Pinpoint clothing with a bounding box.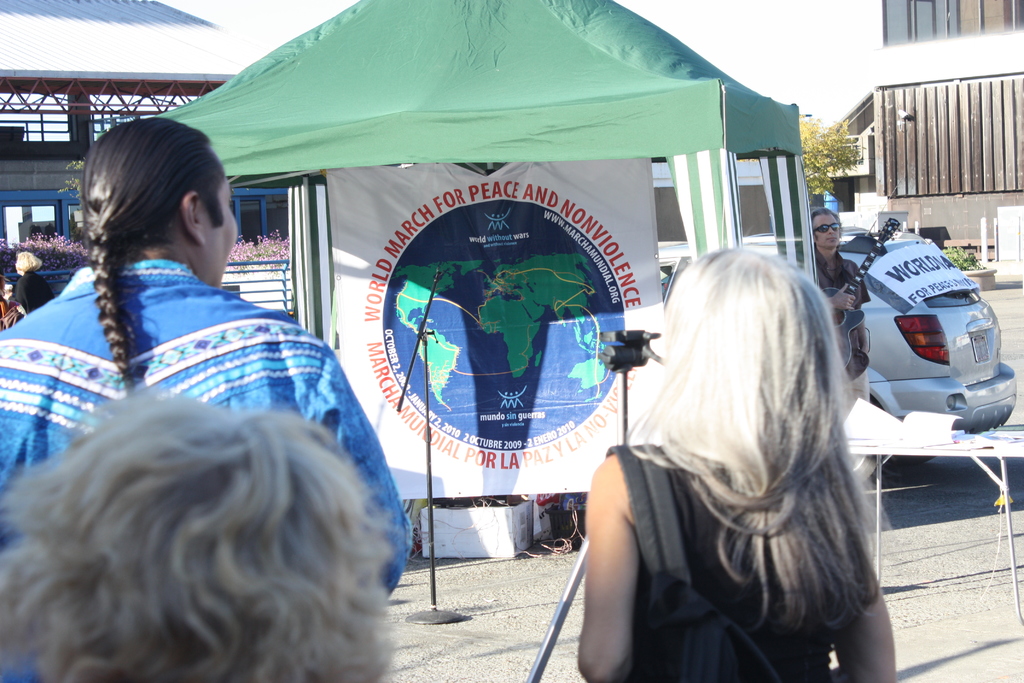
Rect(812, 245, 869, 418).
